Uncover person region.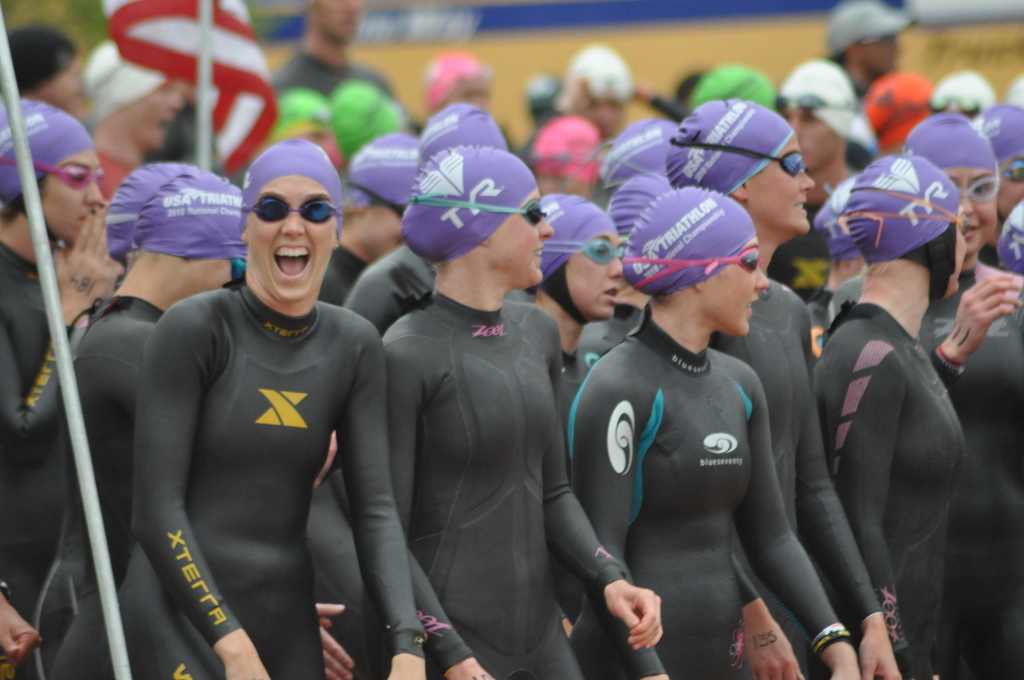
Uncovered: x1=822 y1=0 x2=924 y2=93.
